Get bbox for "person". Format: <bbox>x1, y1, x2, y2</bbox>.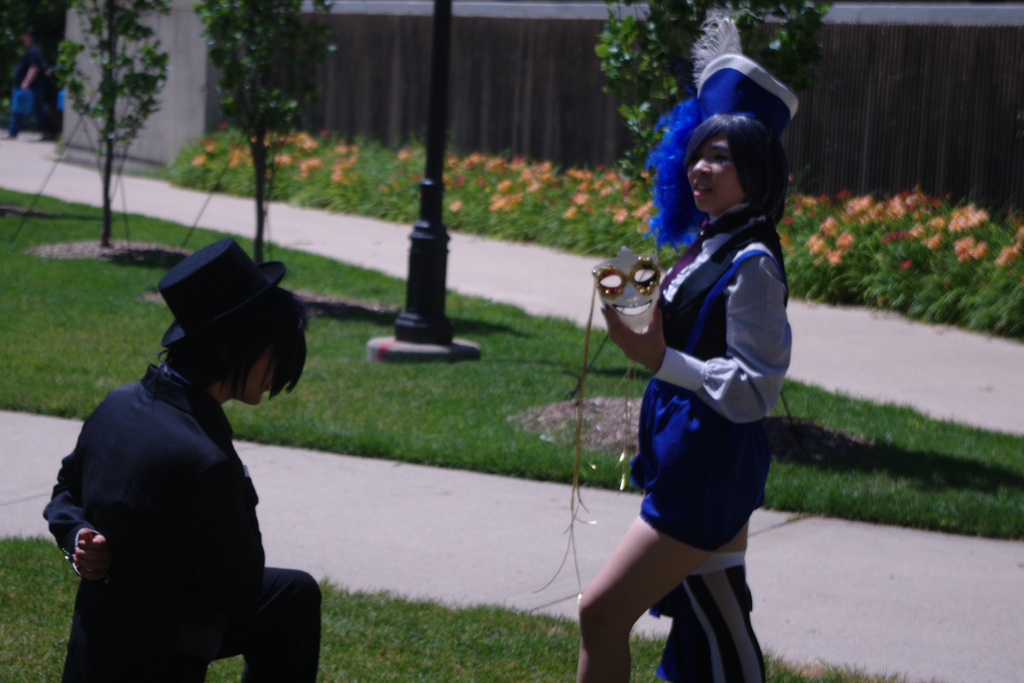
<bbox>33, 226, 326, 682</bbox>.
